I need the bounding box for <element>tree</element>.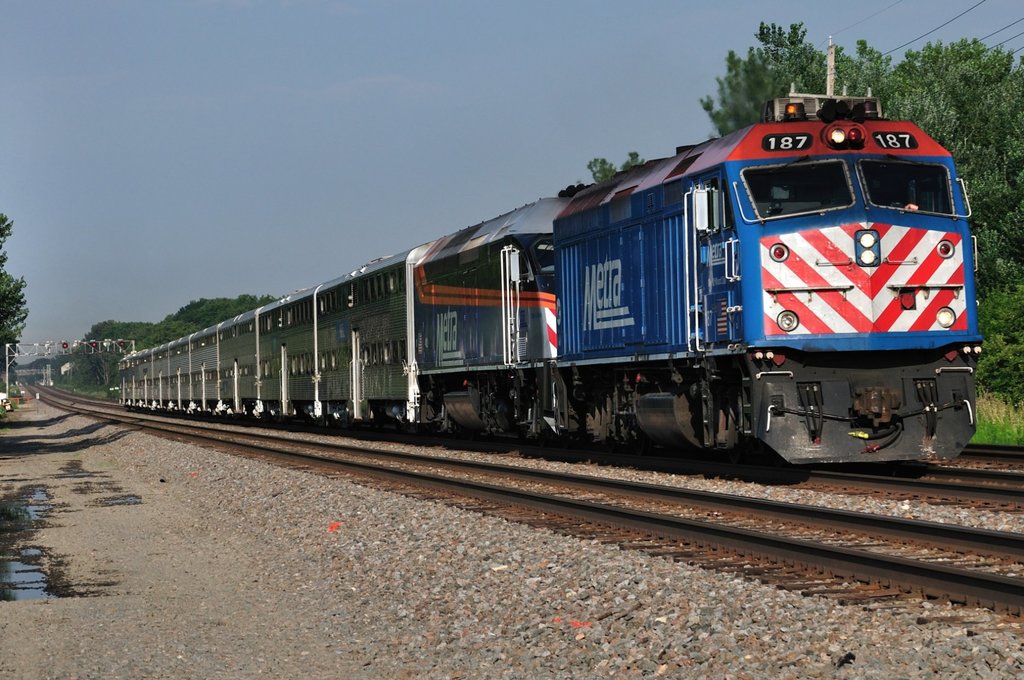
Here it is: left=0, top=213, right=36, bottom=385.
